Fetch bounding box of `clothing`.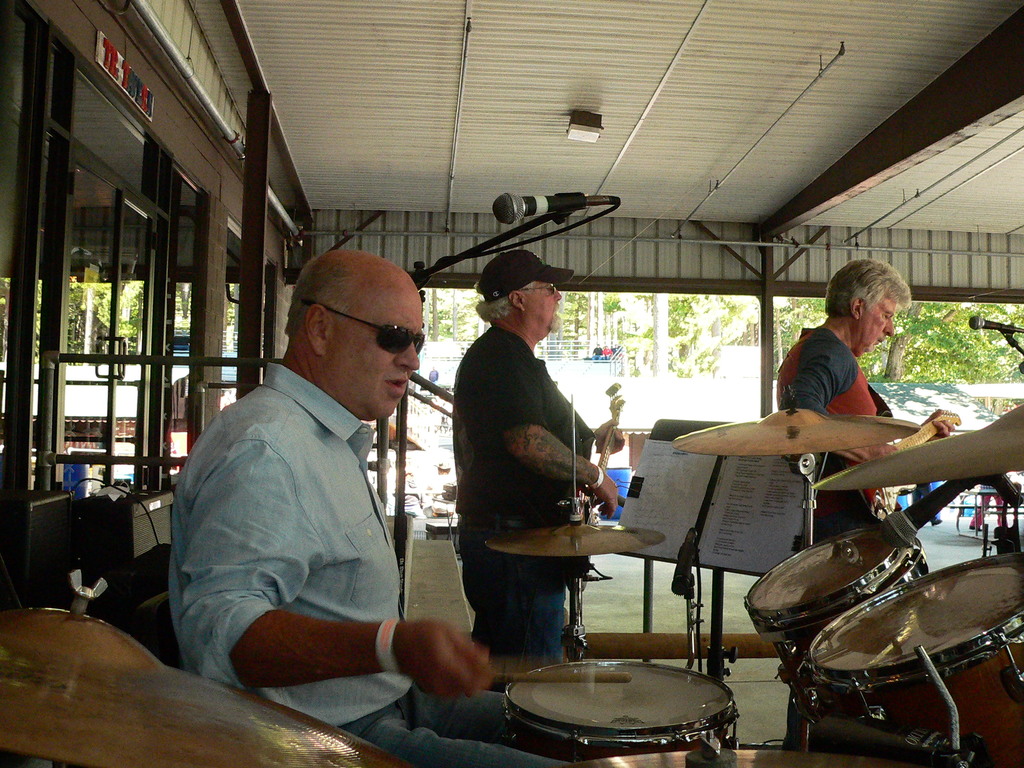
Bbox: (x1=454, y1=328, x2=595, y2=664).
